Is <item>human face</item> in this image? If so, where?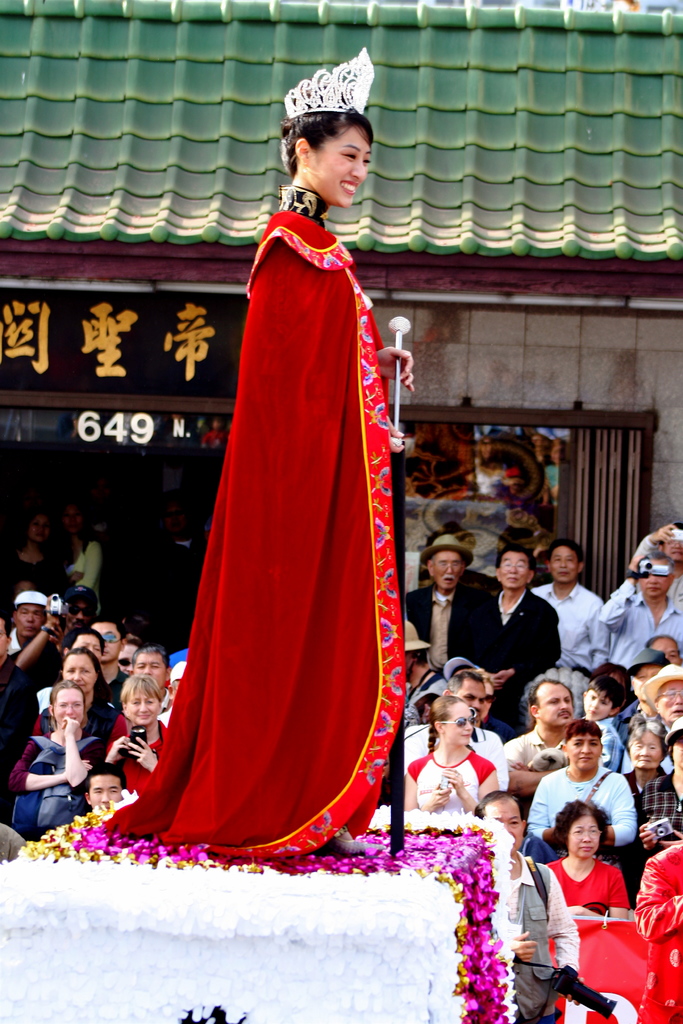
Yes, at BBox(133, 653, 166, 684).
